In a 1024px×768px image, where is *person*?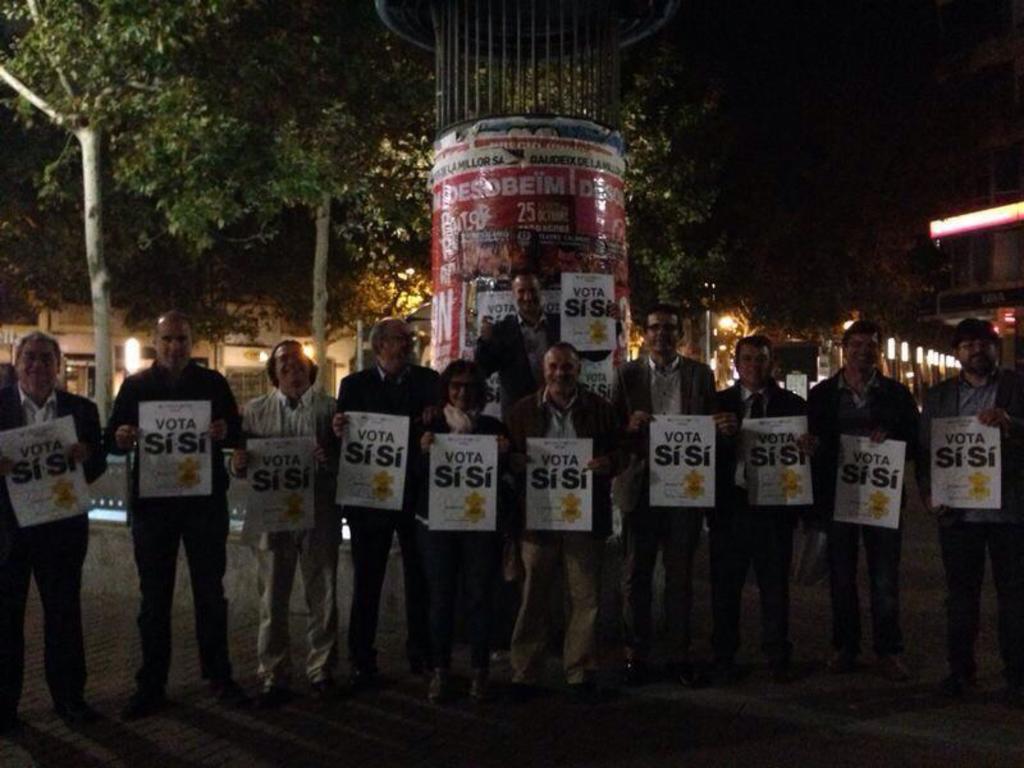
{"left": 330, "top": 320, "right": 439, "bottom": 680}.
